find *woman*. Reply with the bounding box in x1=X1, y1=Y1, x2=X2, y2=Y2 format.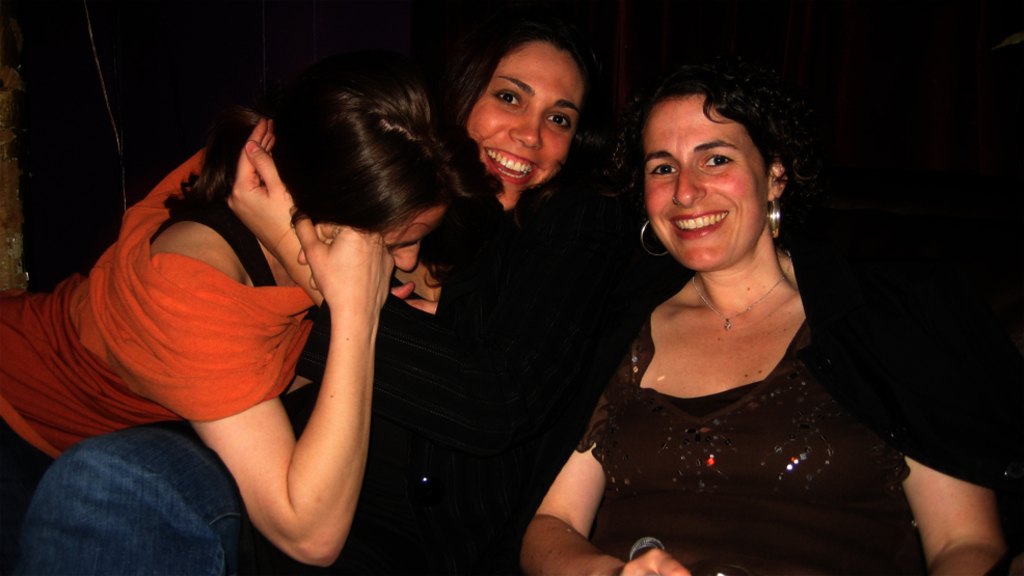
x1=14, y1=19, x2=677, y2=575.
